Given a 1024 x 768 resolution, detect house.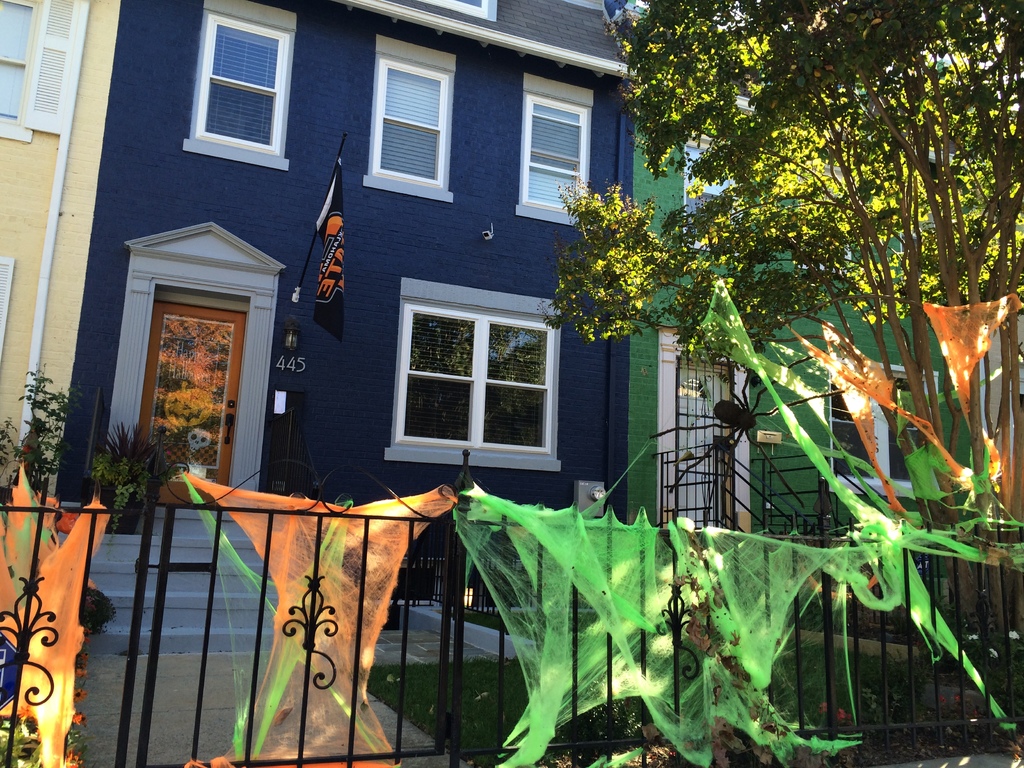
[0, 0, 1023, 662].
